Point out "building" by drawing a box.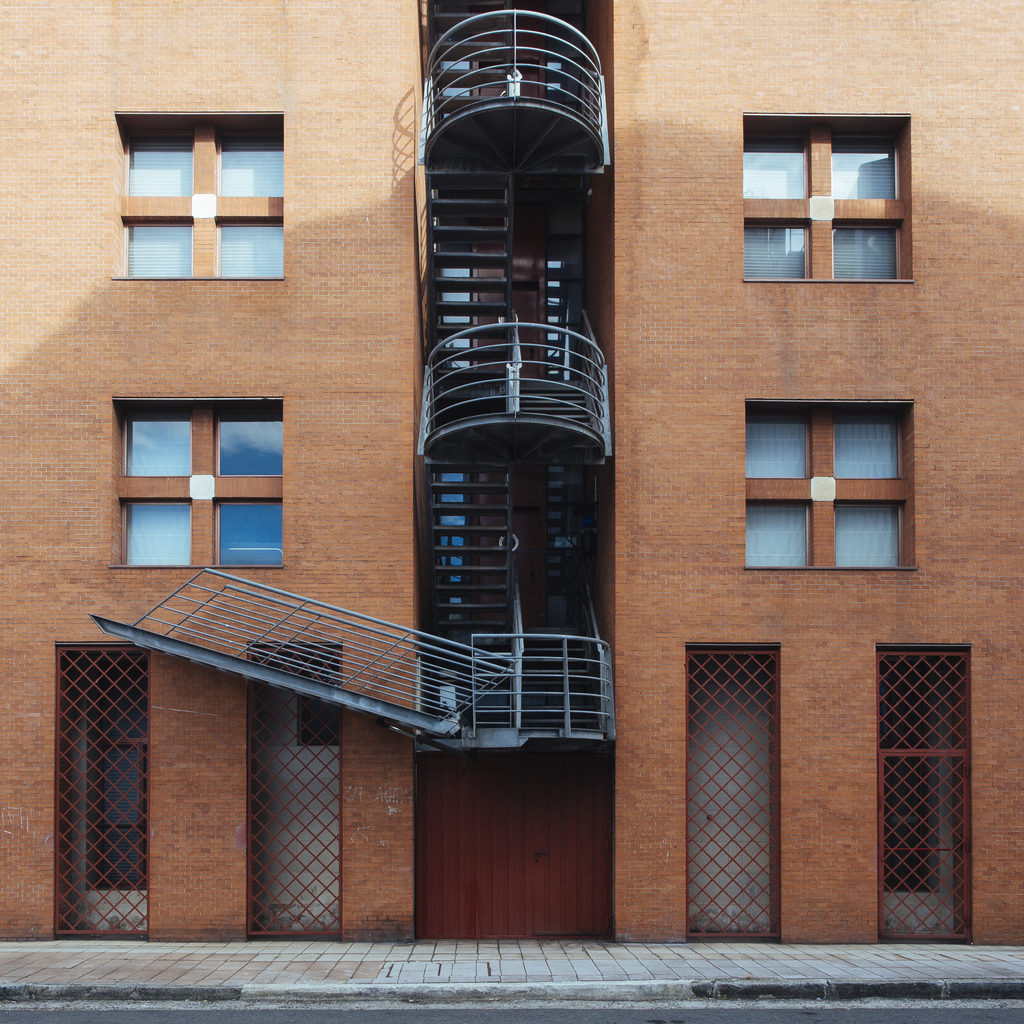
crop(0, 0, 1023, 955).
